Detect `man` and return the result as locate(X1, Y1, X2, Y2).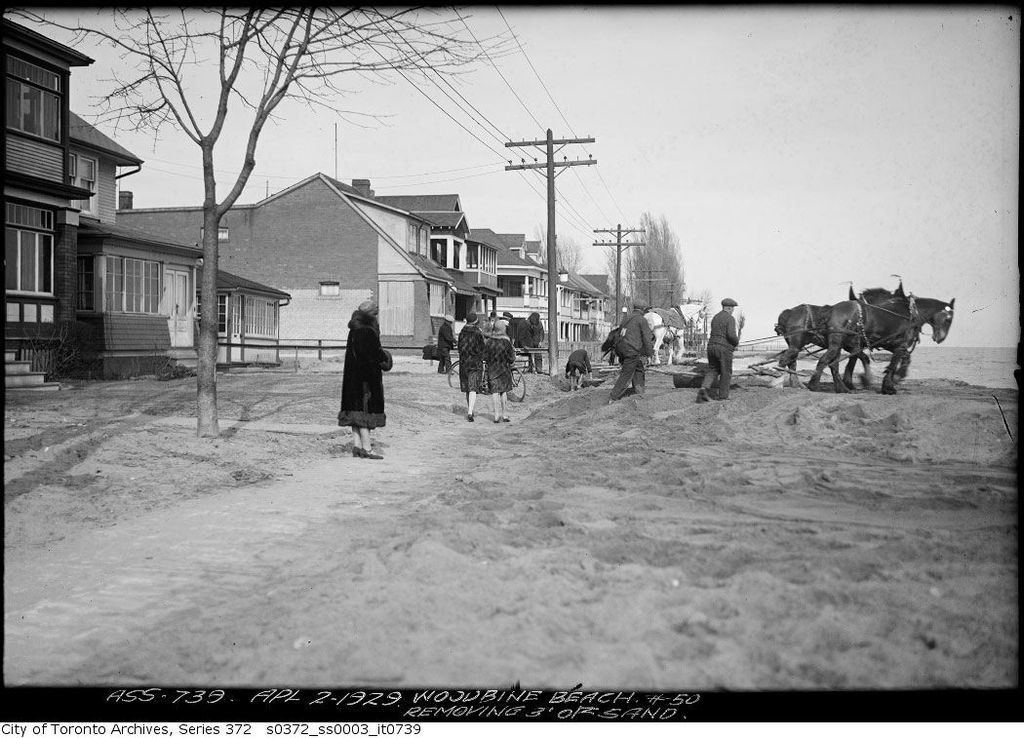
locate(567, 348, 597, 394).
